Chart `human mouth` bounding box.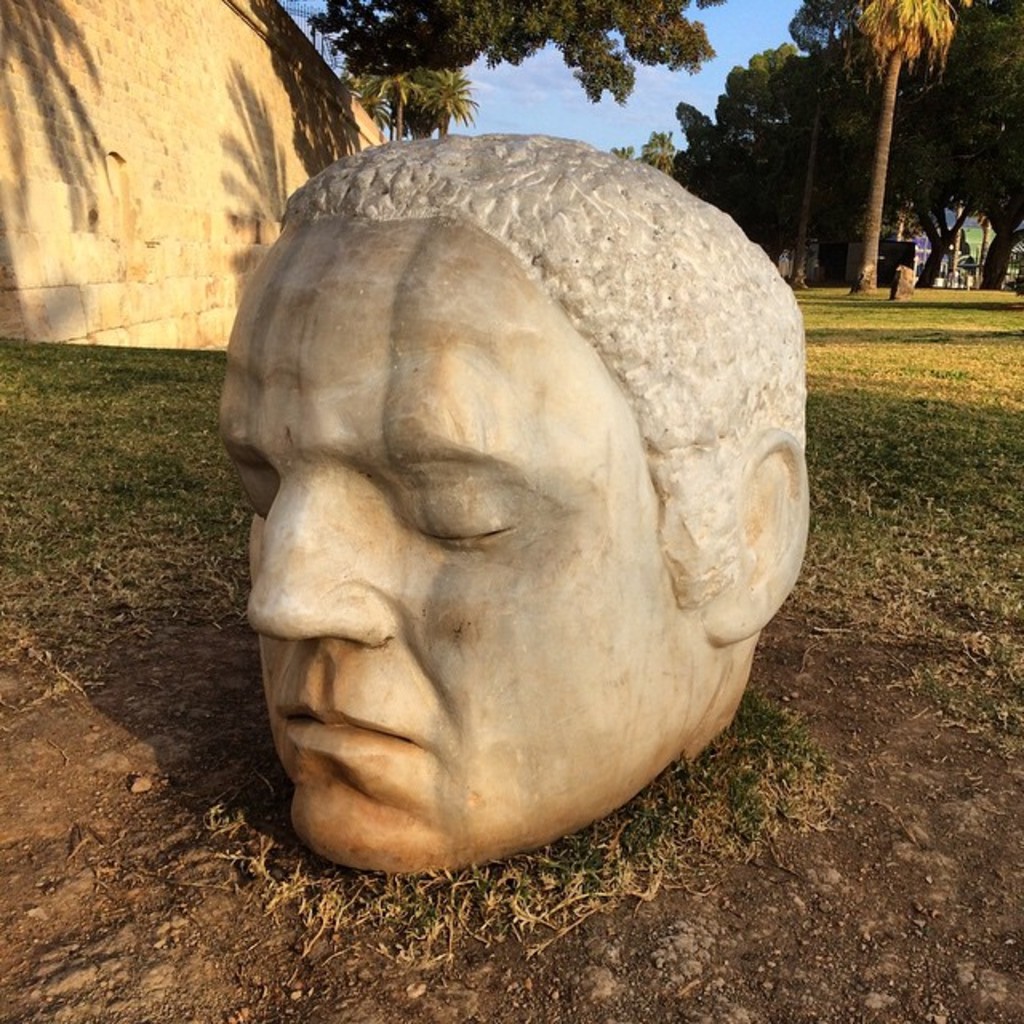
Charted: select_region(274, 701, 411, 749).
